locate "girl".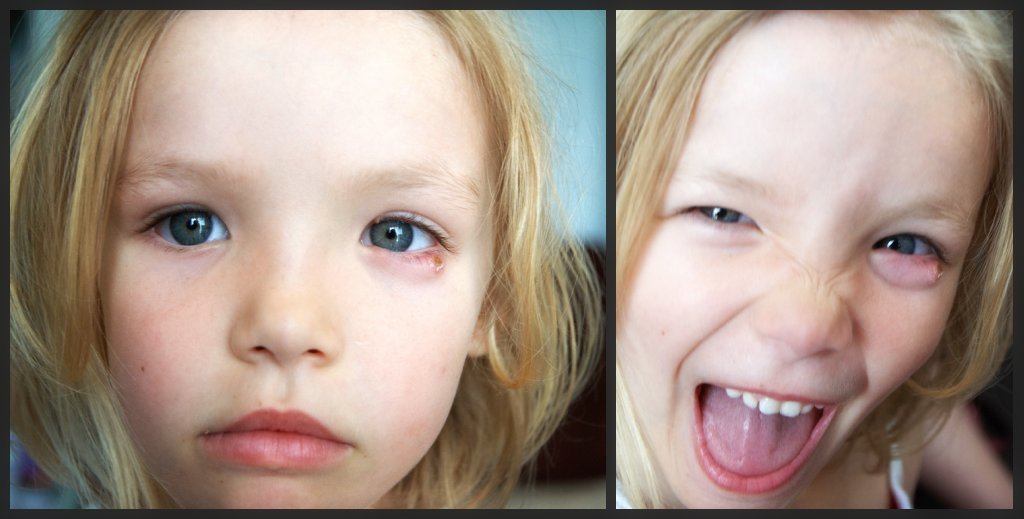
Bounding box: detection(0, 0, 607, 516).
